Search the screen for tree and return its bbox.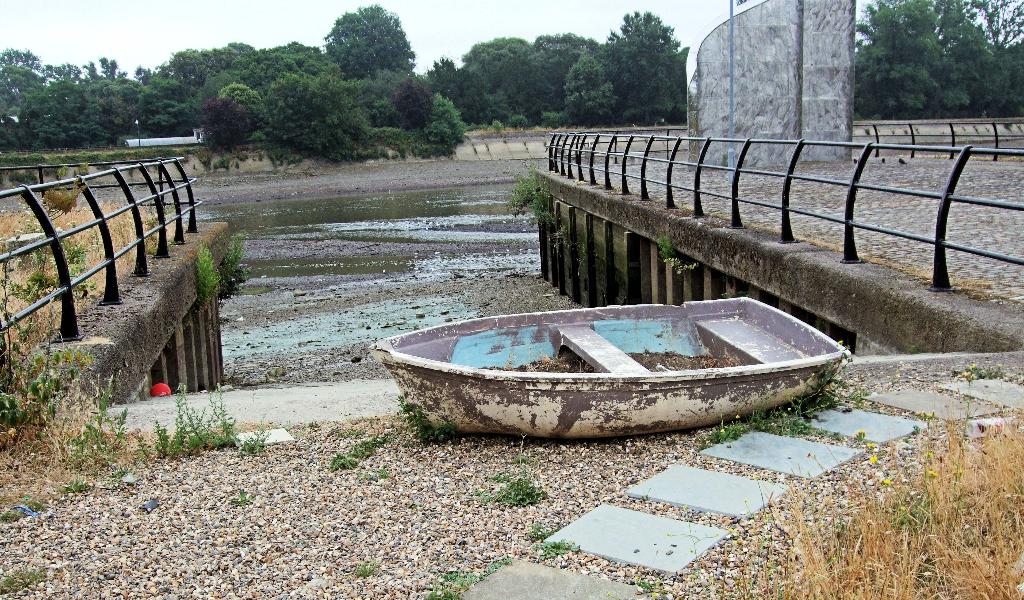
Found: x1=541 y1=29 x2=598 y2=49.
